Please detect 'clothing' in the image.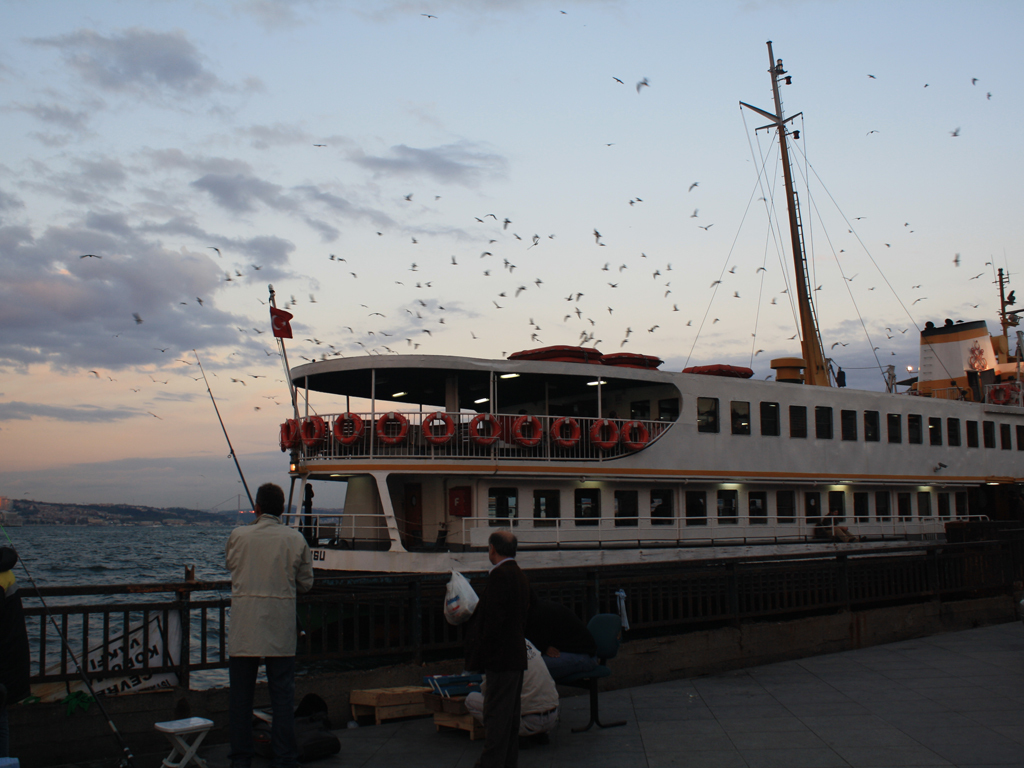
<bbox>214, 508, 317, 762</bbox>.
